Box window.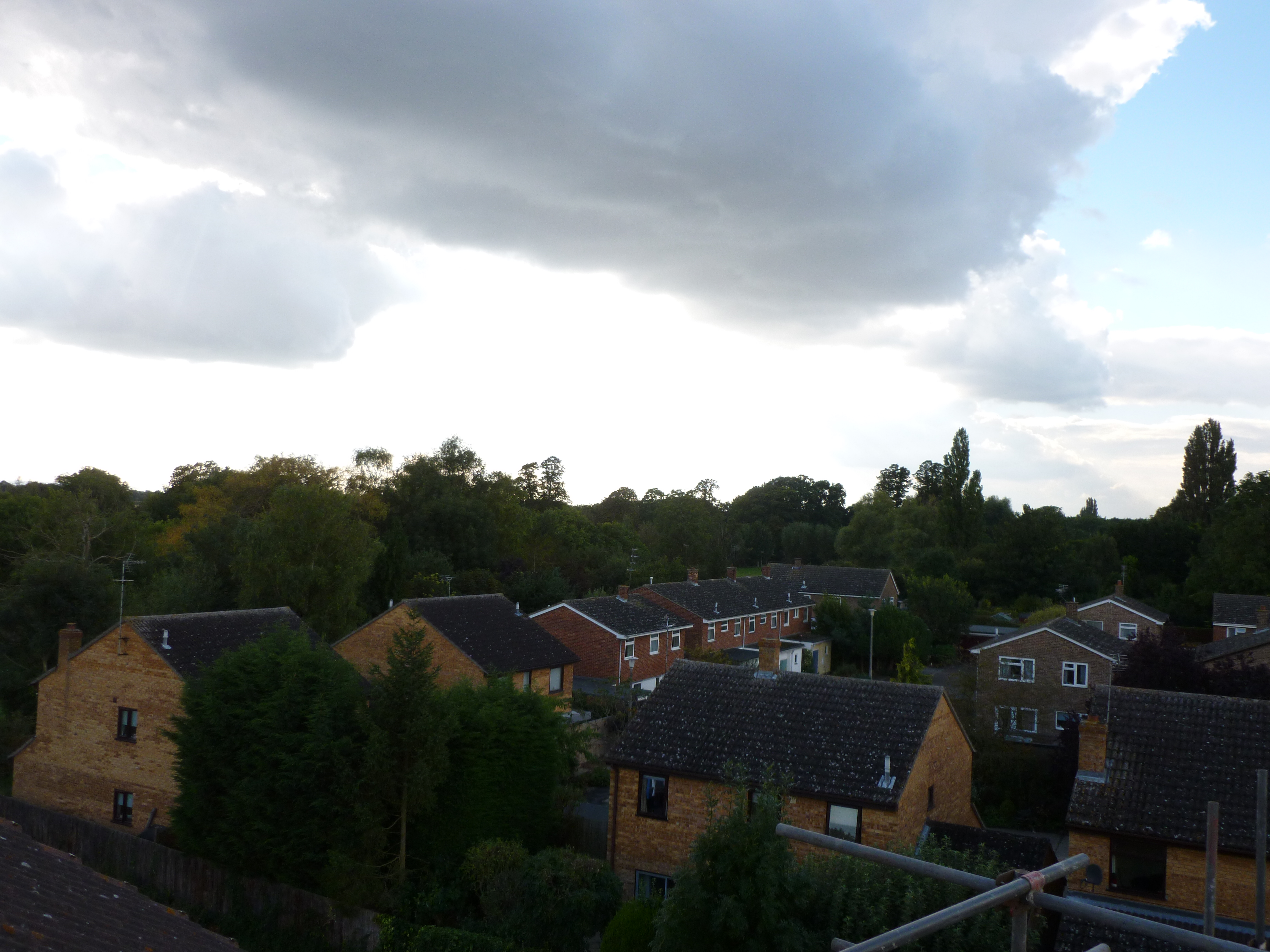
[left=298, top=170, right=304, bottom=176].
